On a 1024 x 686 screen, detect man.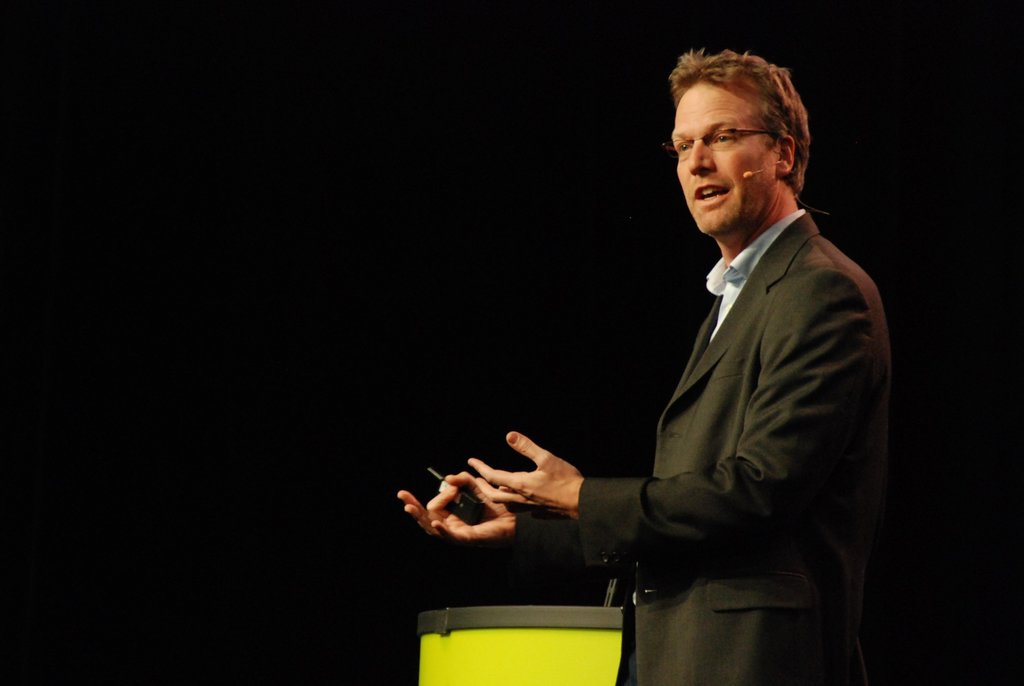
select_region(472, 62, 888, 674).
